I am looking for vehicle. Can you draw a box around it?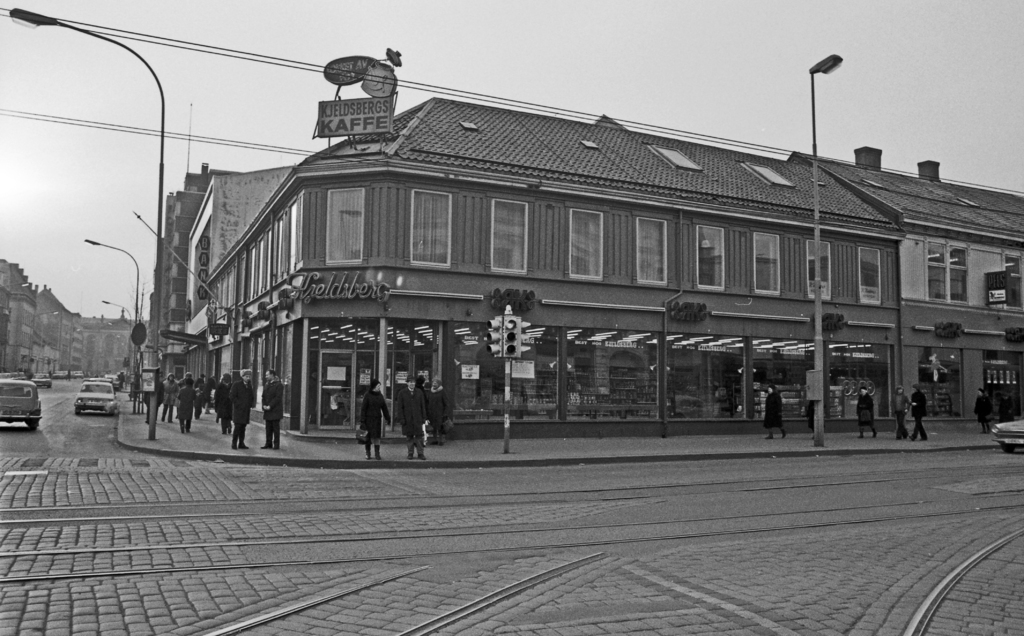
Sure, the bounding box is region(986, 419, 1023, 457).
